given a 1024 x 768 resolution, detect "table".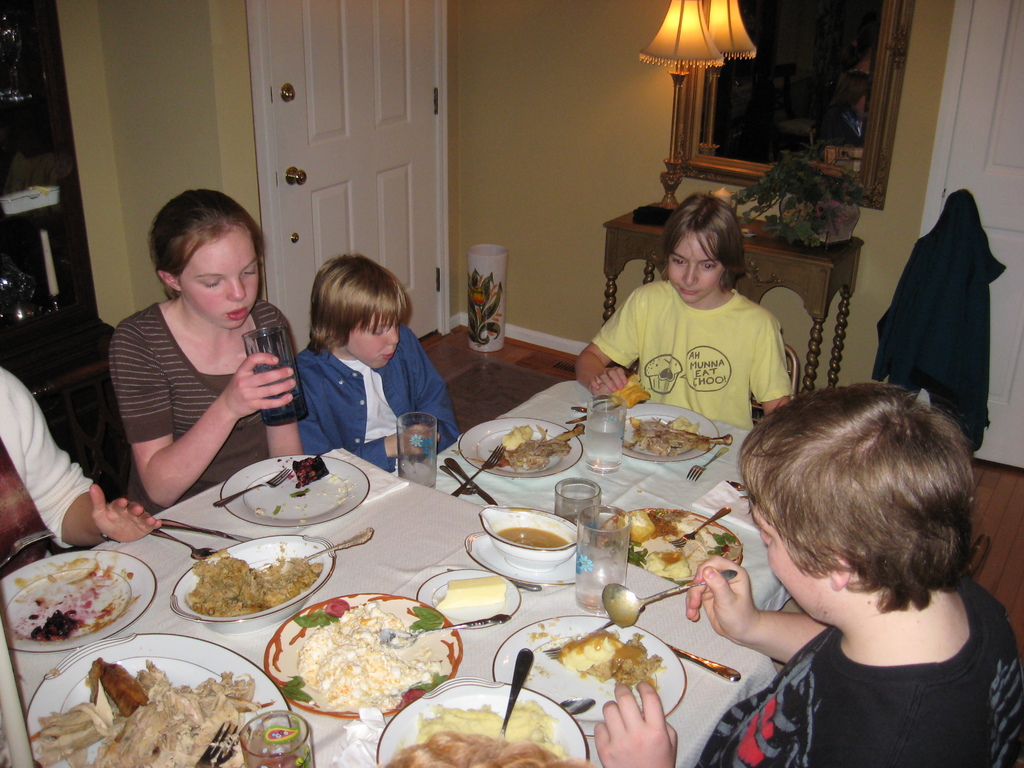
region(0, 446, 794, 767).
